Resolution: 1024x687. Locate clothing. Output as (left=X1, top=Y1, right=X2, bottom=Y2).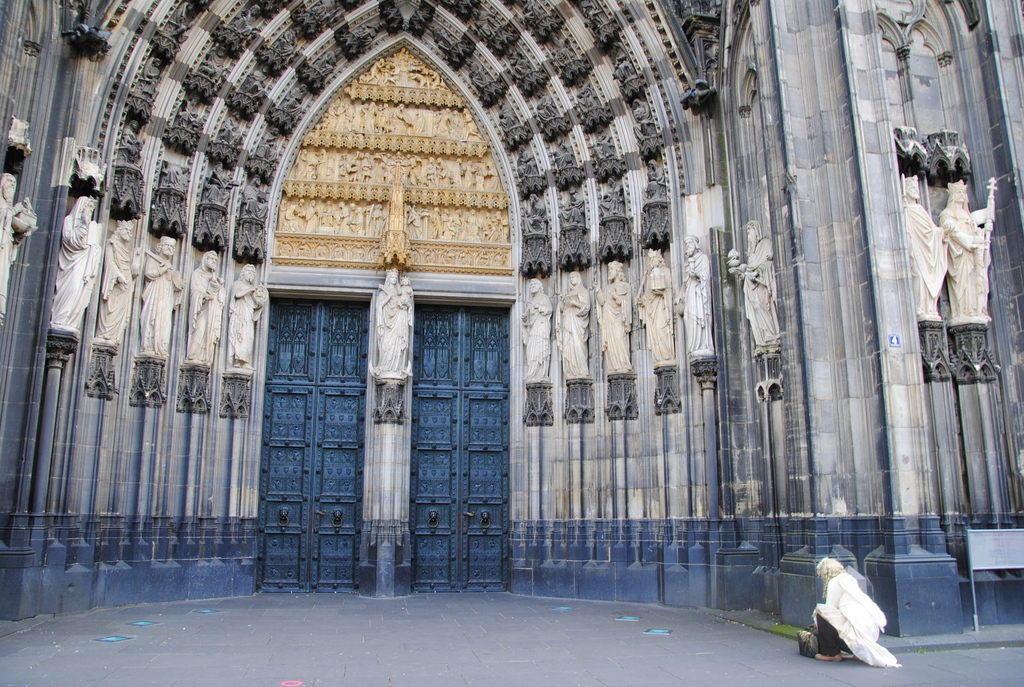
(left=138, top=255, right=178, bottom=357).
